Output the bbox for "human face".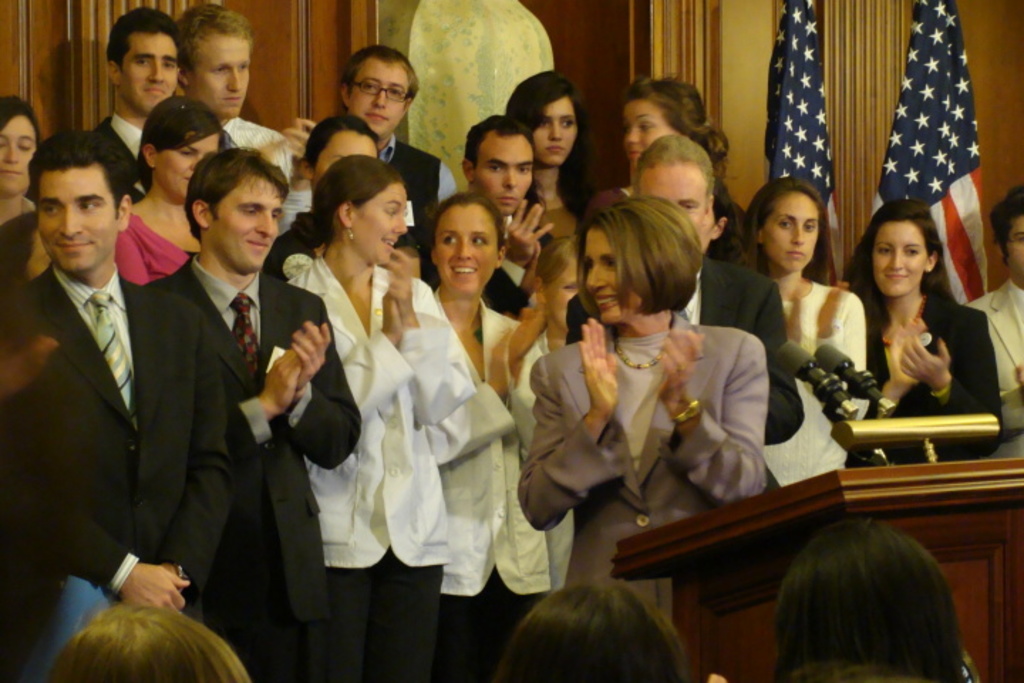
(left=38, top=166, right=117, bottom=276).
